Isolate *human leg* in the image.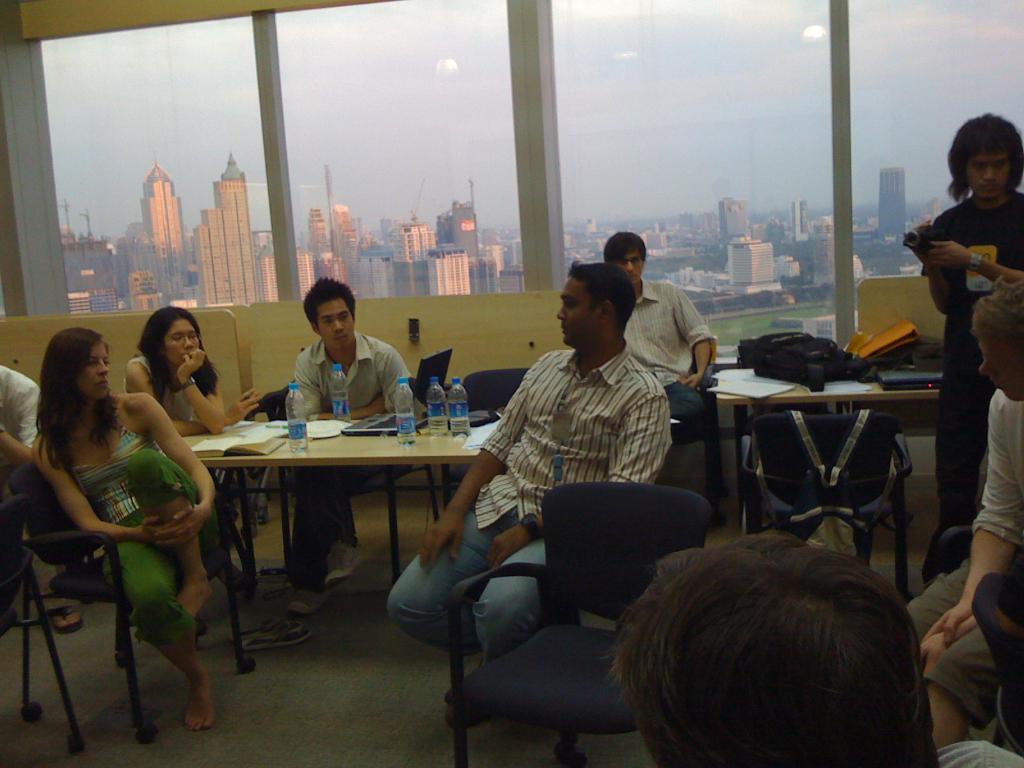
Isolated region: BBox(387, 511, 499, 620).
